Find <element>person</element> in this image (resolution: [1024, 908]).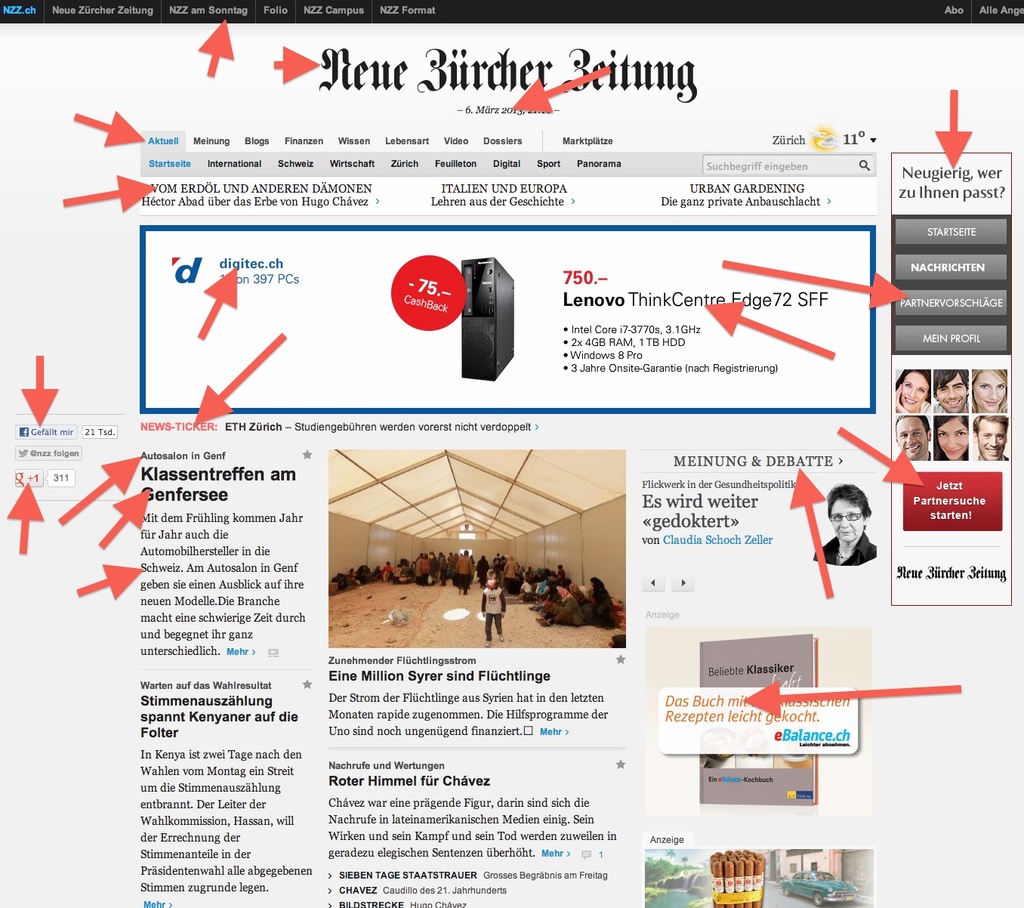
box(813, 471, 880, 569).
